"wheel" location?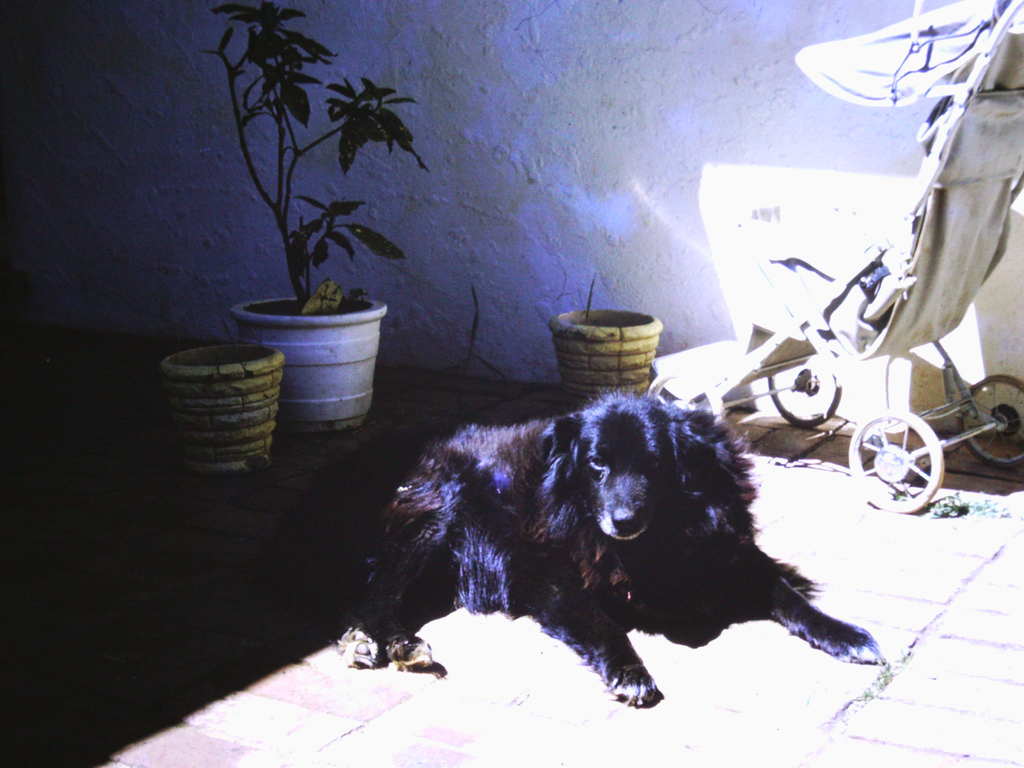
961/372/1023/470
